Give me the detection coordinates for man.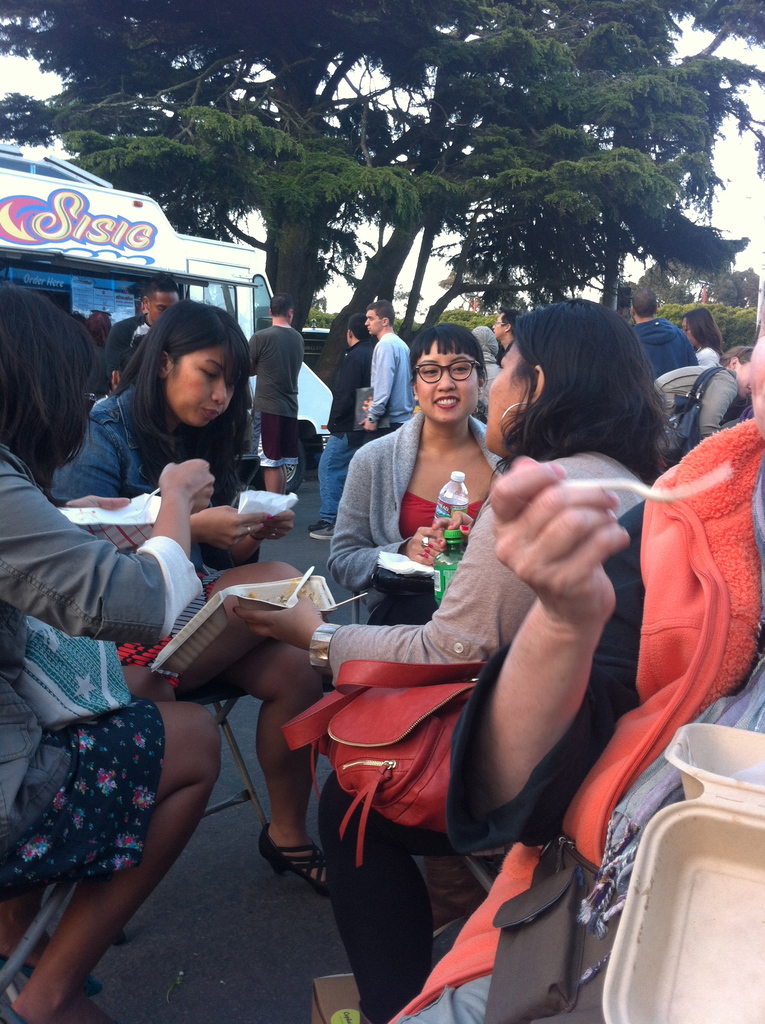
624,285,698,381.
